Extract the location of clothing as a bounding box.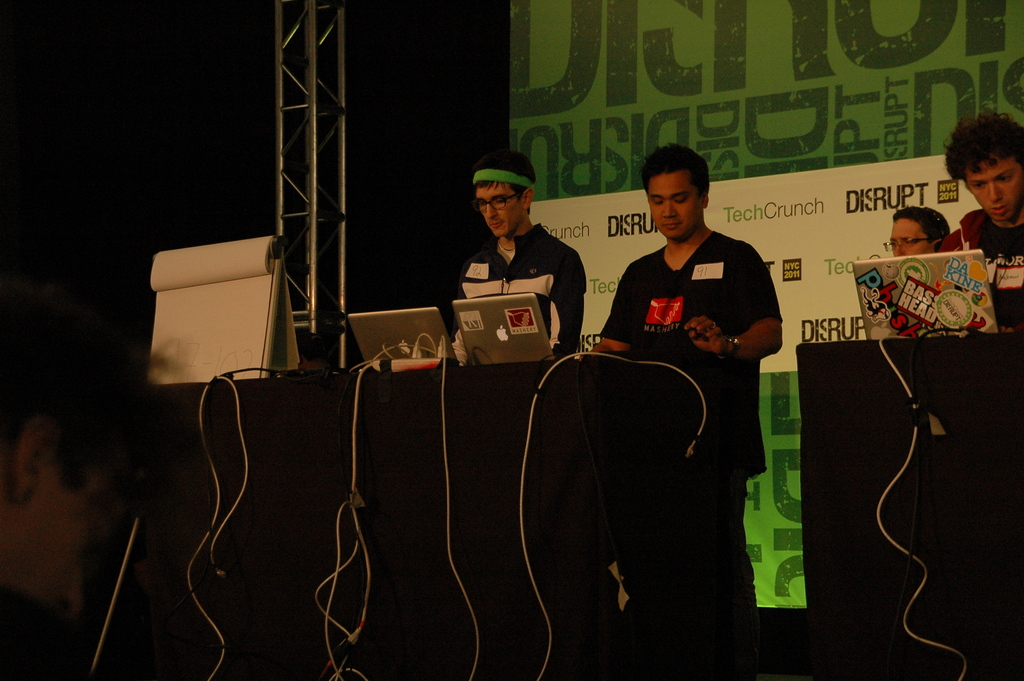
[left=563, top=167, right=803, bottom=628].
